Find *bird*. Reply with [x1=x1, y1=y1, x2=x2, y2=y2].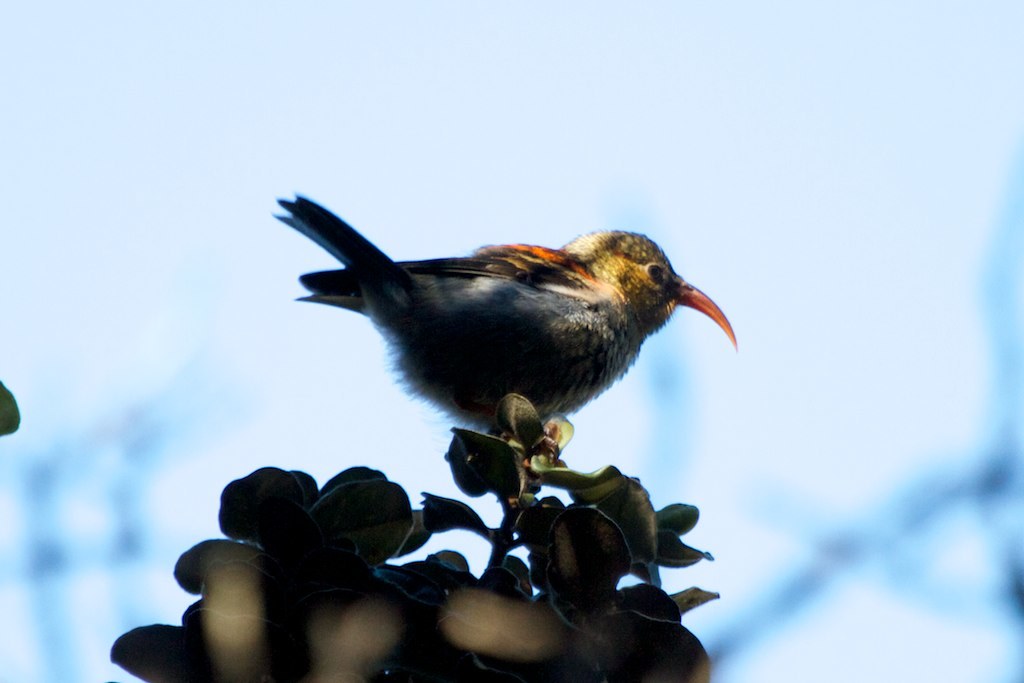
[x1=261, y1=211, x2=749, y2=482].
